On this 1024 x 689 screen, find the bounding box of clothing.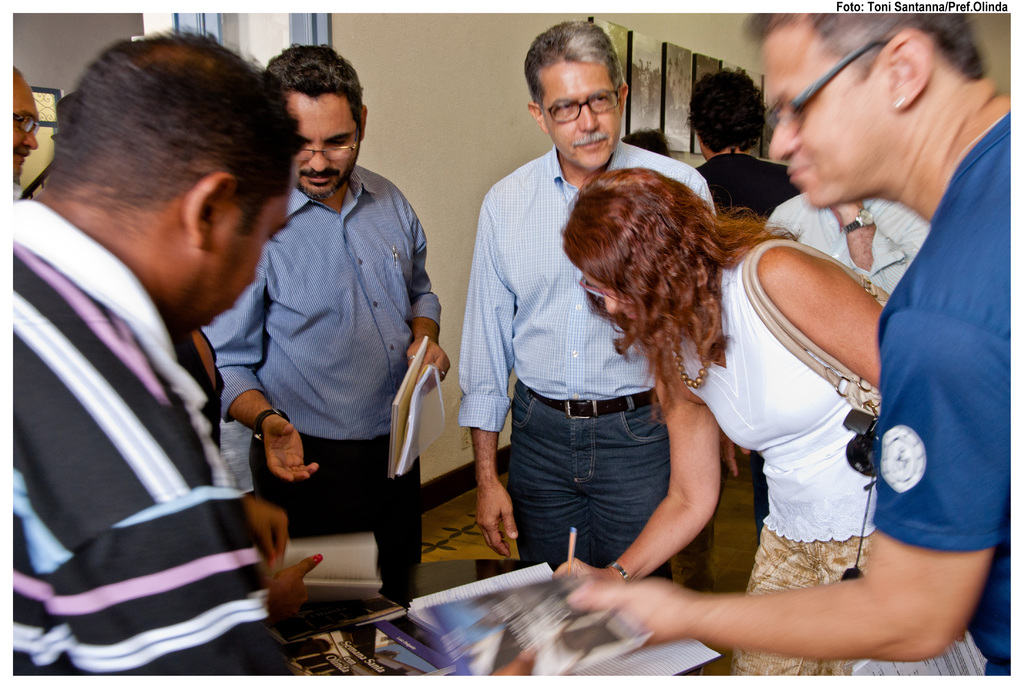
Bounding box: BBox(766, 195, 929, 295).
